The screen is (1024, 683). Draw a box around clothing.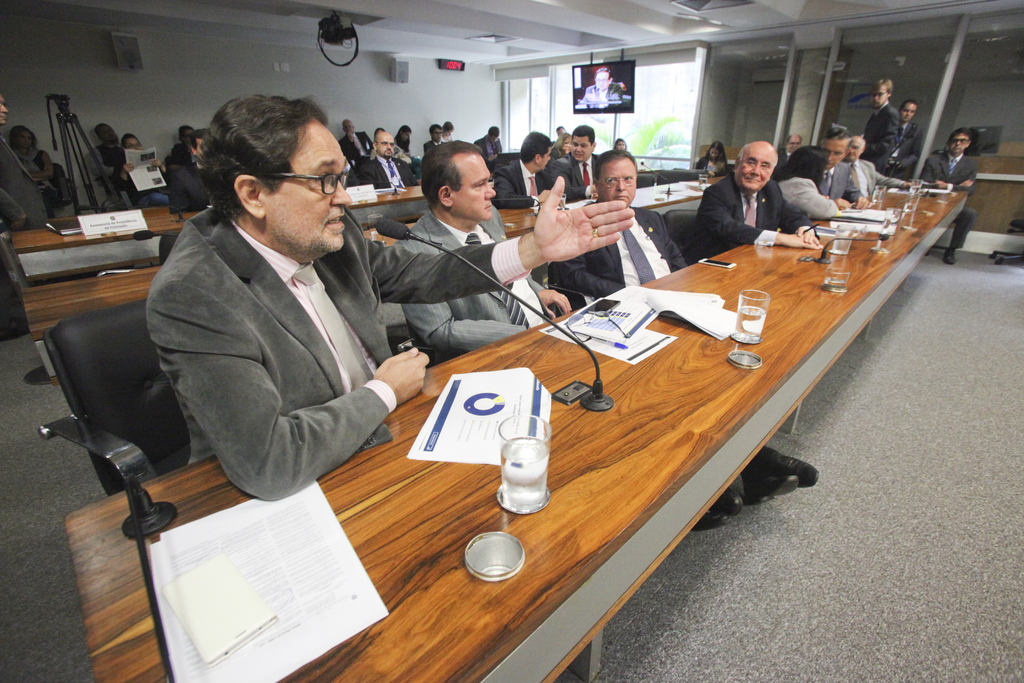
484/155/549/206.
